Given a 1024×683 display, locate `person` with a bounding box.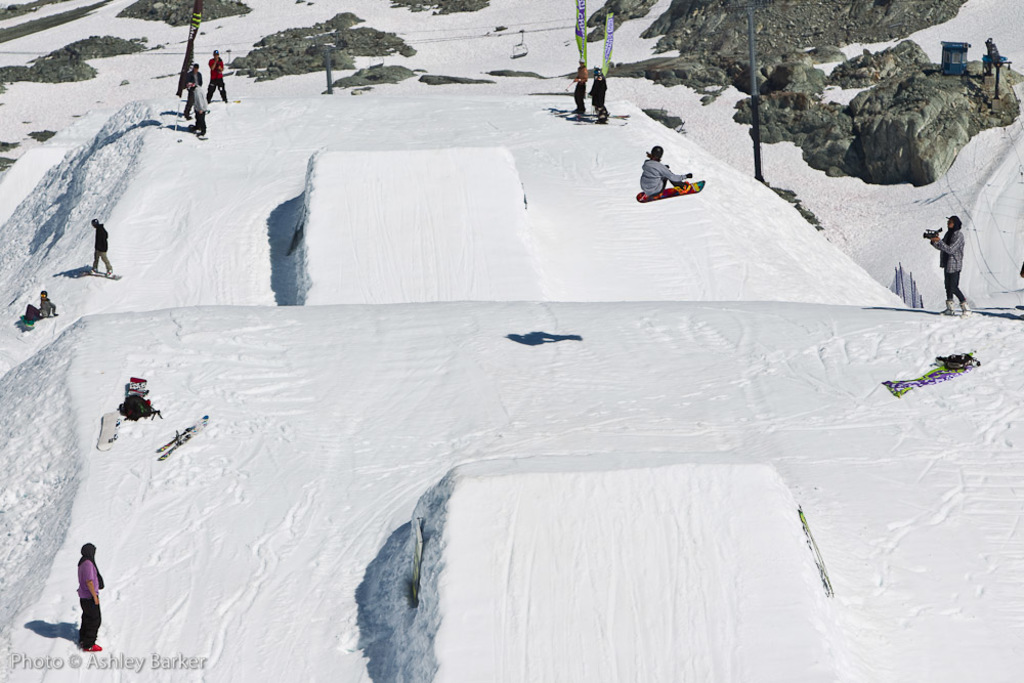
Located: x1=594 y1=70 x2=612 y2=117.
